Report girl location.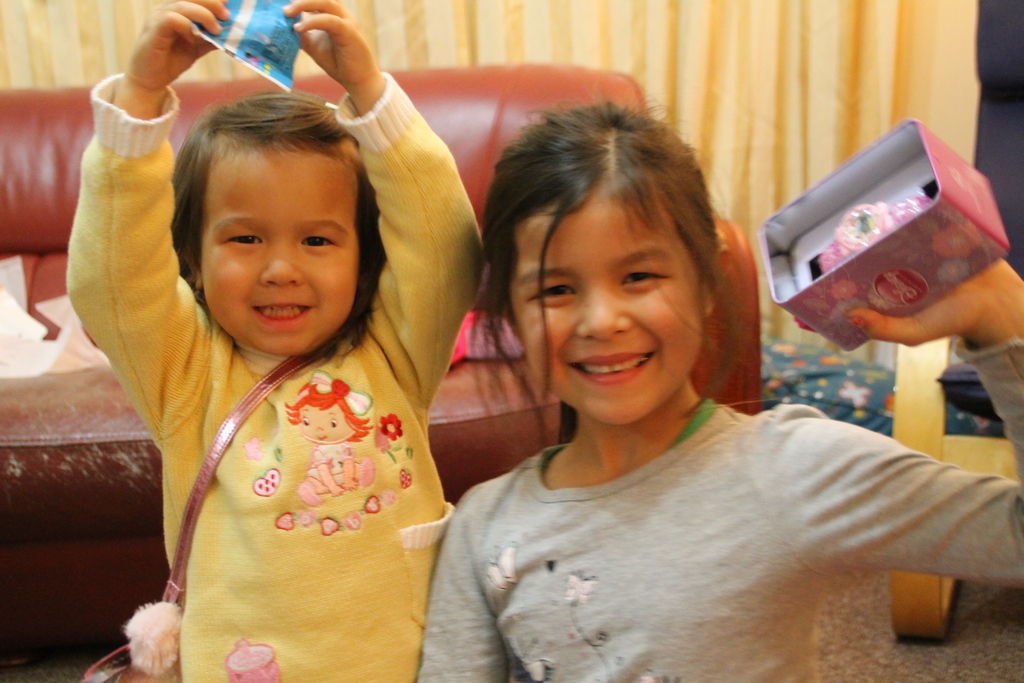
Report: rect(61, 0, 484, 682).
